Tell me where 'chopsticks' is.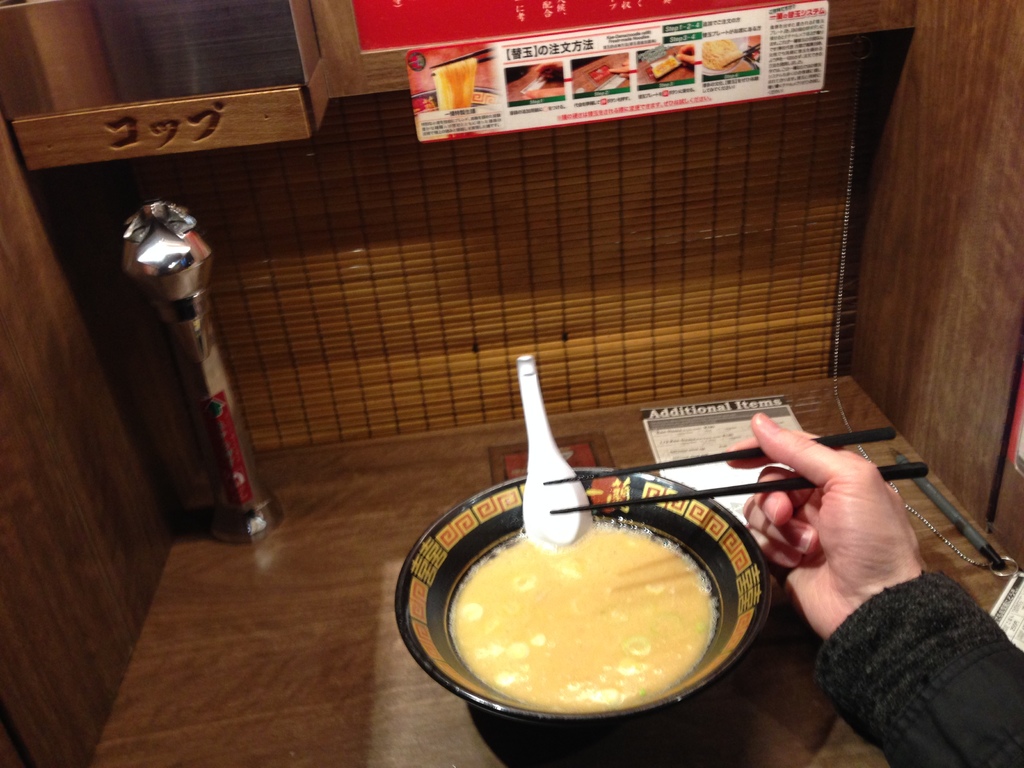
'chopsticks' is at locate(543, 430, 929, 514).
